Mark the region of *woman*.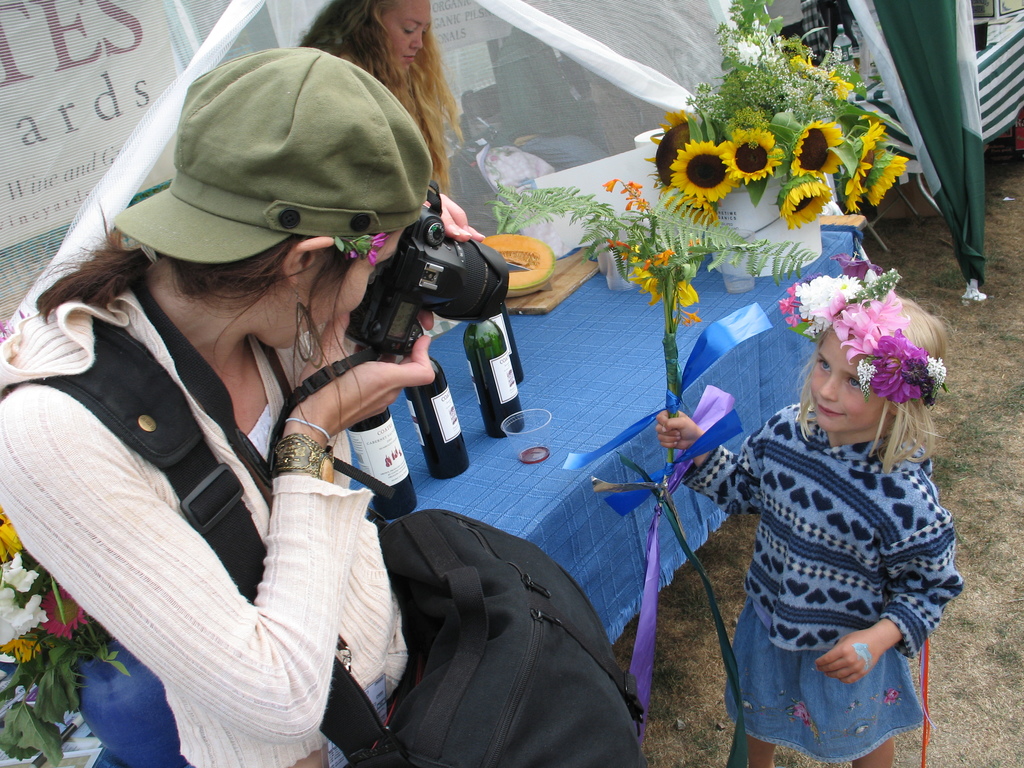
Region: (0, 44, 485, 767).
